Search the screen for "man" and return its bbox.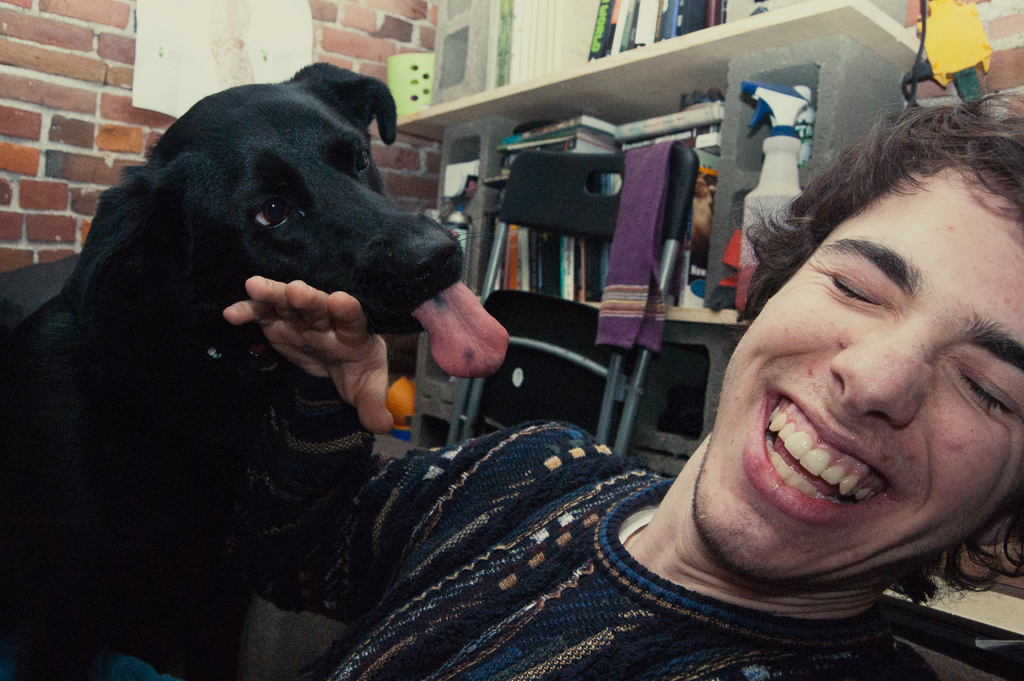
Found: x1=218 y1=83 x2=1023 y2=680.
